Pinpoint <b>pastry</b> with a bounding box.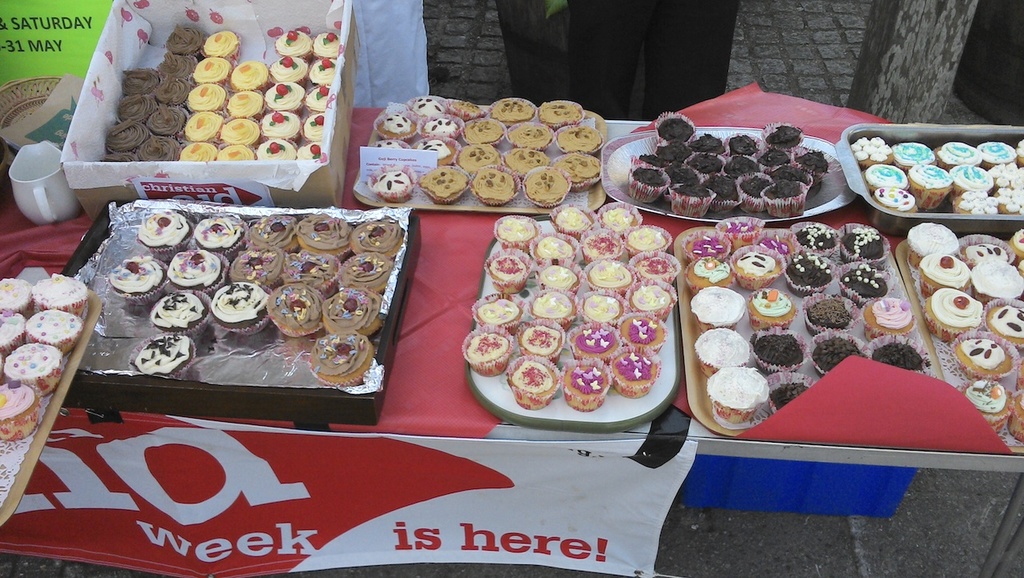
(left=220, top=116, right=259, bottom=147).
